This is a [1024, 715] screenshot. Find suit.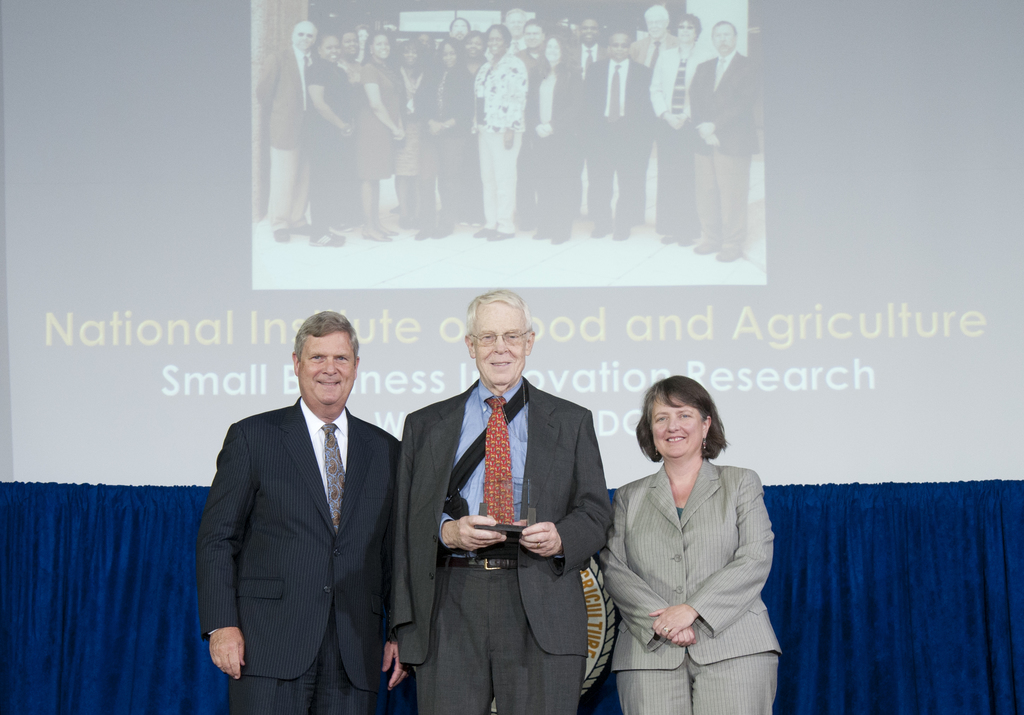
Bounding box: BBox(596, 453, 778, 714).
